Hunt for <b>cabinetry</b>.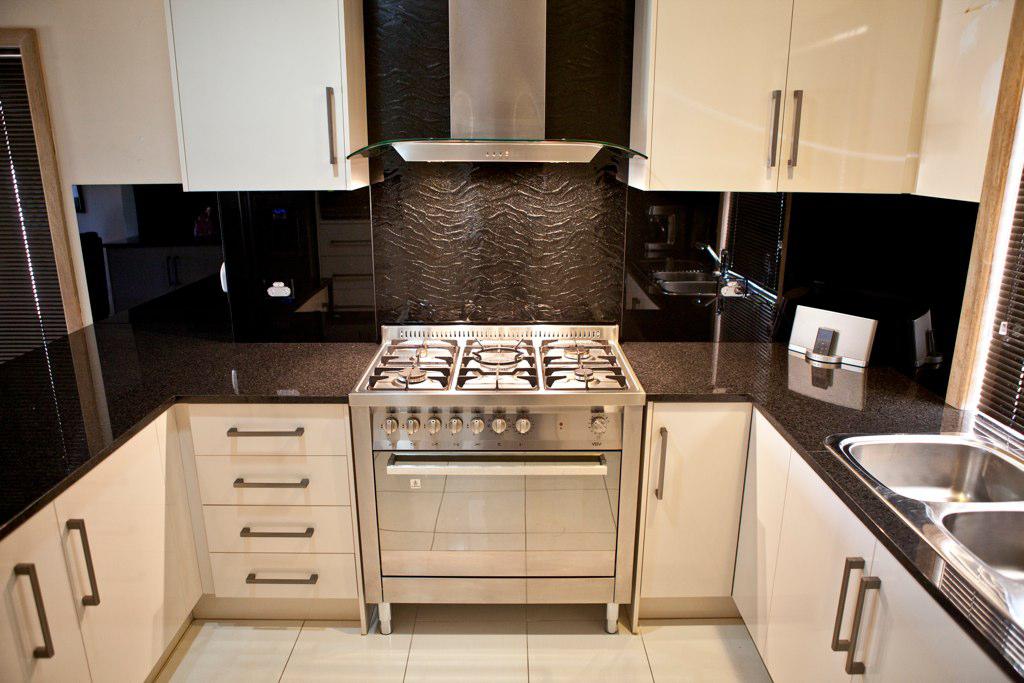
Hunted down at <box>720,405,796,650</box>.
